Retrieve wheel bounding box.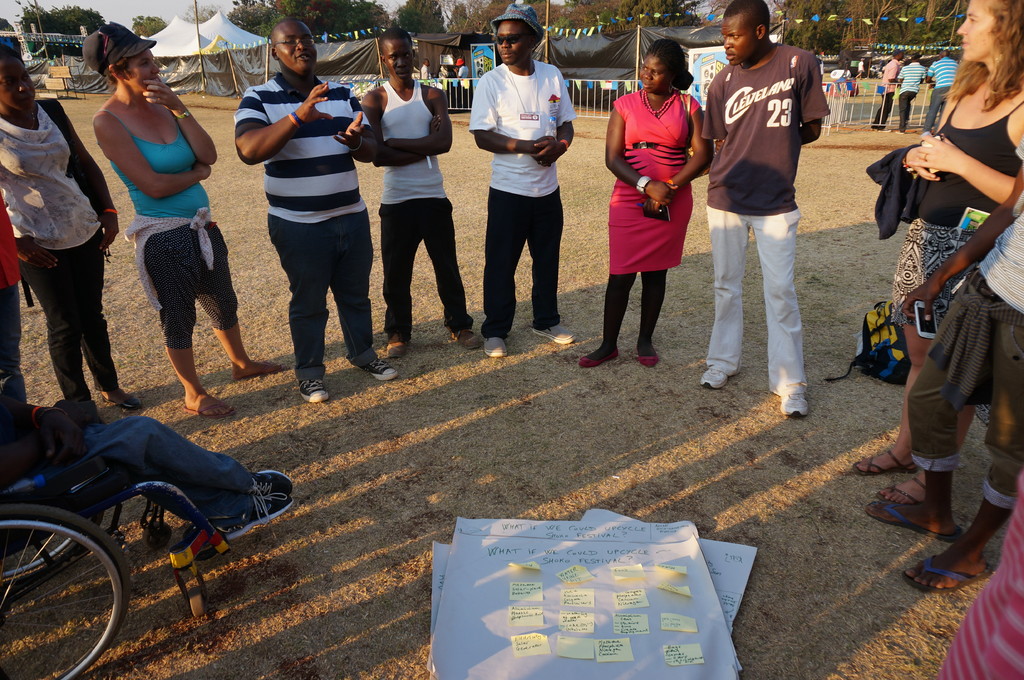
Bounding box: box(189, 588, 205, 614).
